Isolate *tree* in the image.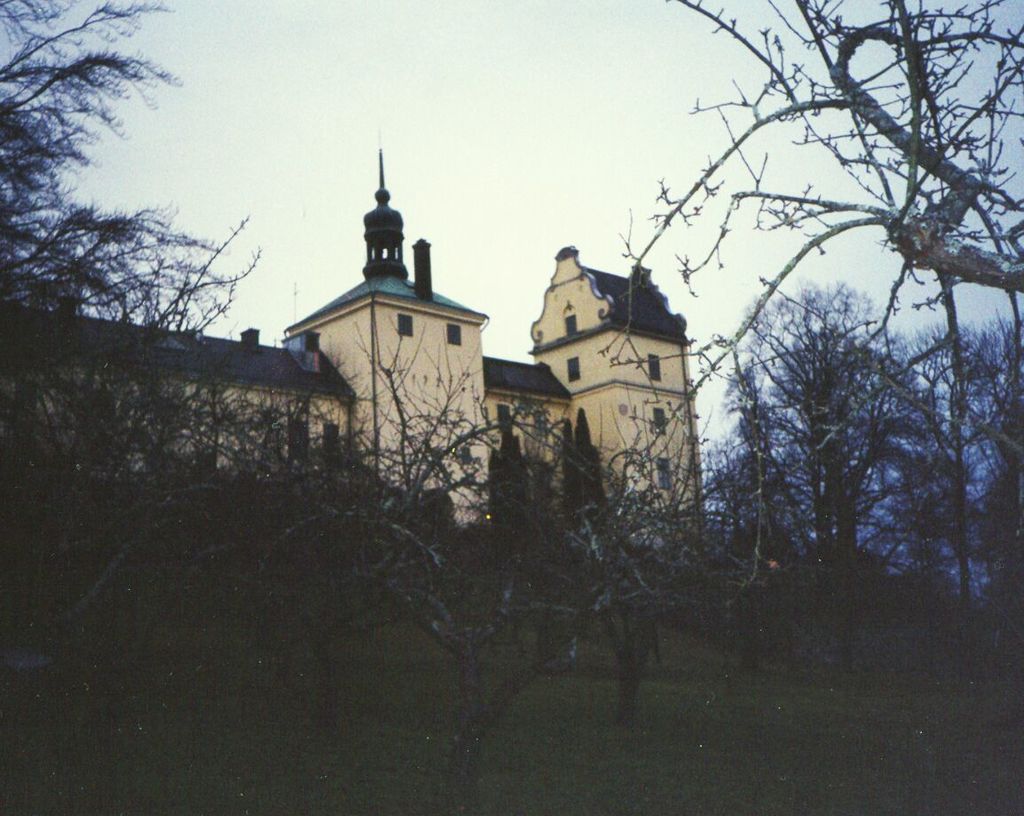
Isolated region: {"left": 327, "top": 296, "right": 497, "bottom": 645}.
